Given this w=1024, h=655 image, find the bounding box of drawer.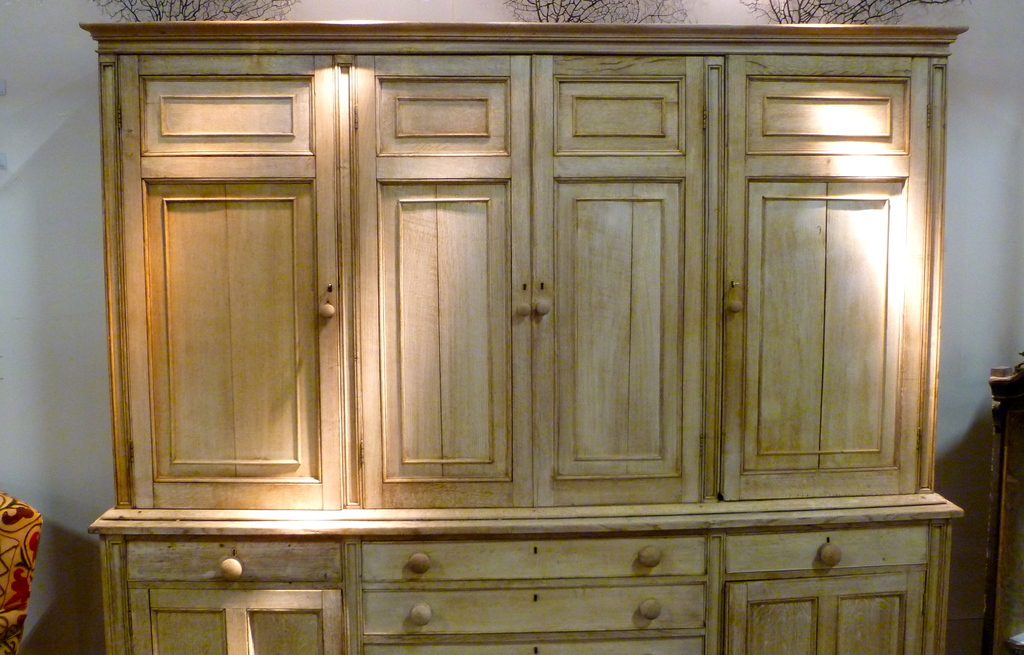
(364, 634, 705, 654).
